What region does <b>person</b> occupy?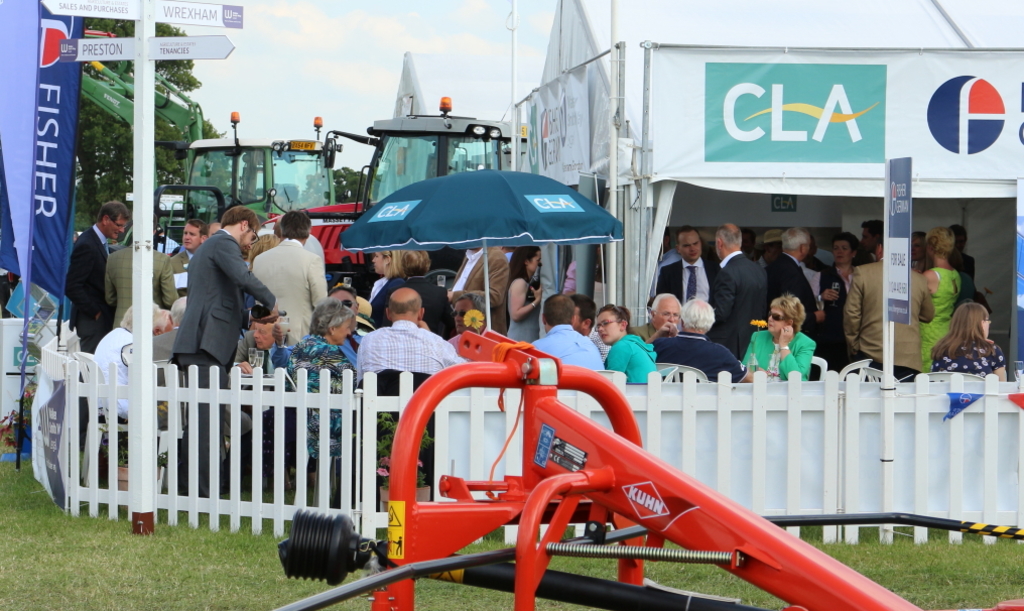
(636, 293, 673, 342).
